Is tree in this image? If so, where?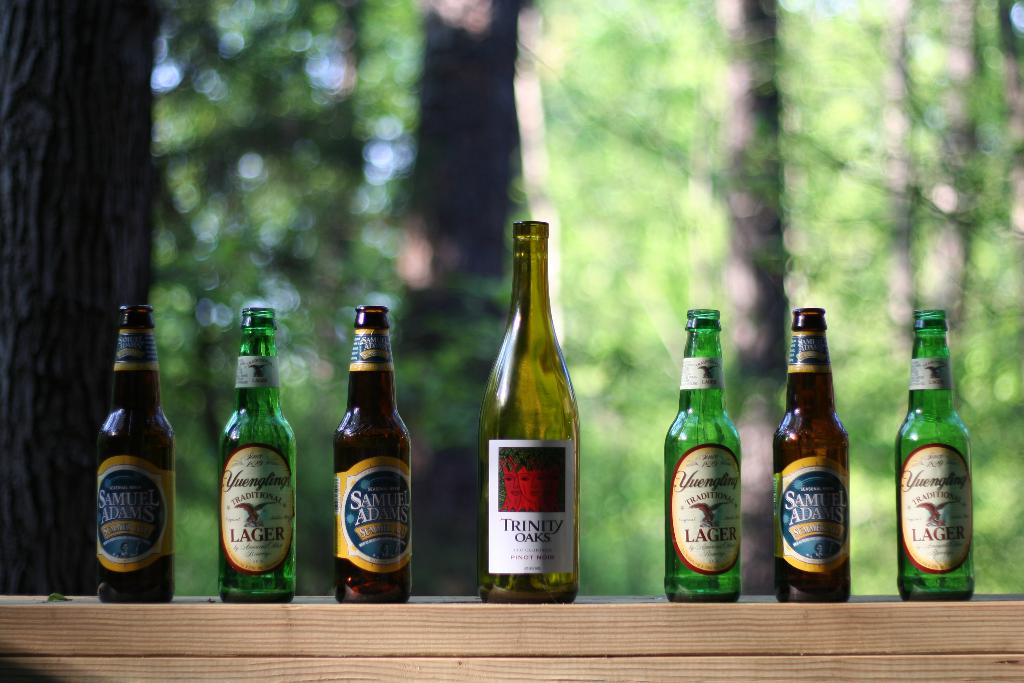
Yes, at Rect(950, 0, 1023, 600).
